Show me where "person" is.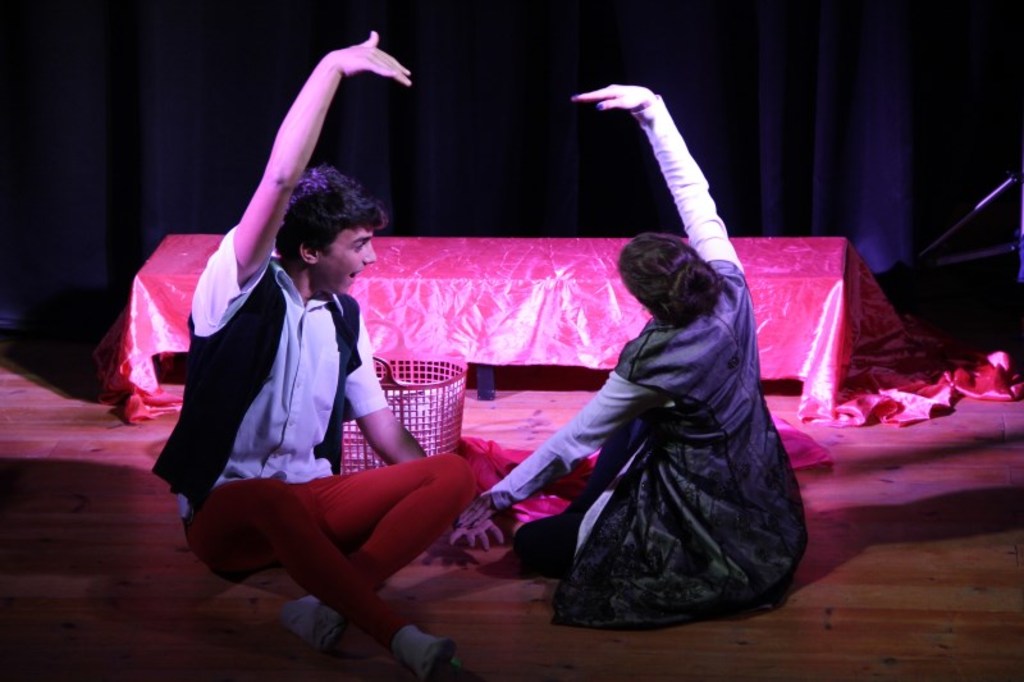
"person" is at bbox=(151, 31, 508, 681).
